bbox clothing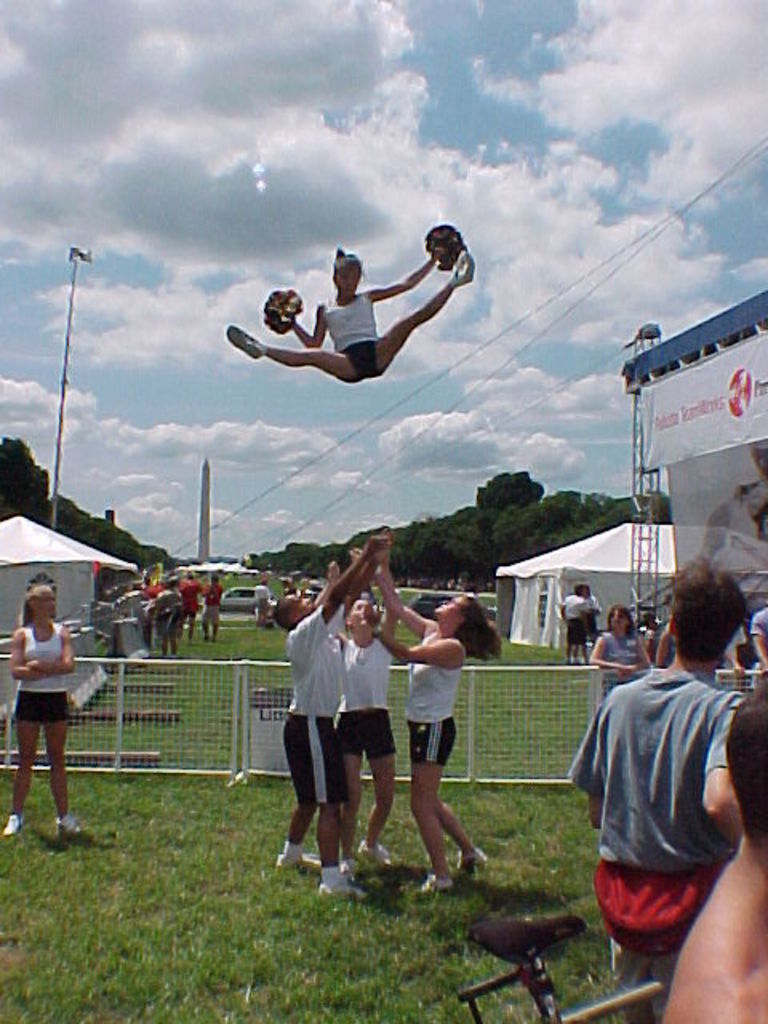
202, 581, 224, 624
